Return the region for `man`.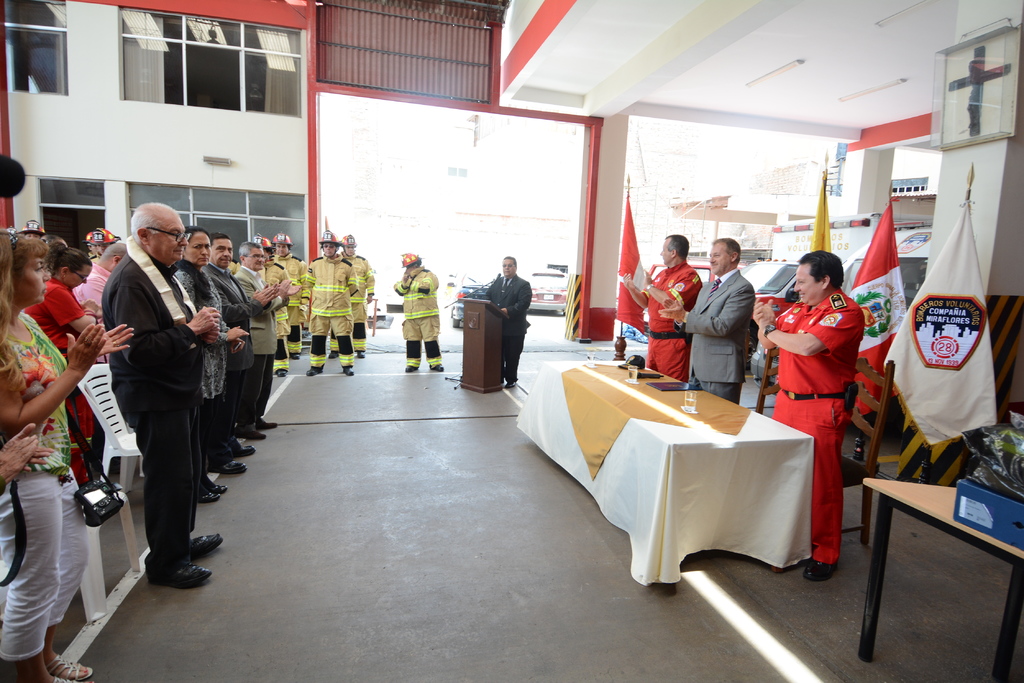
box(237, 245, 290, 432).
